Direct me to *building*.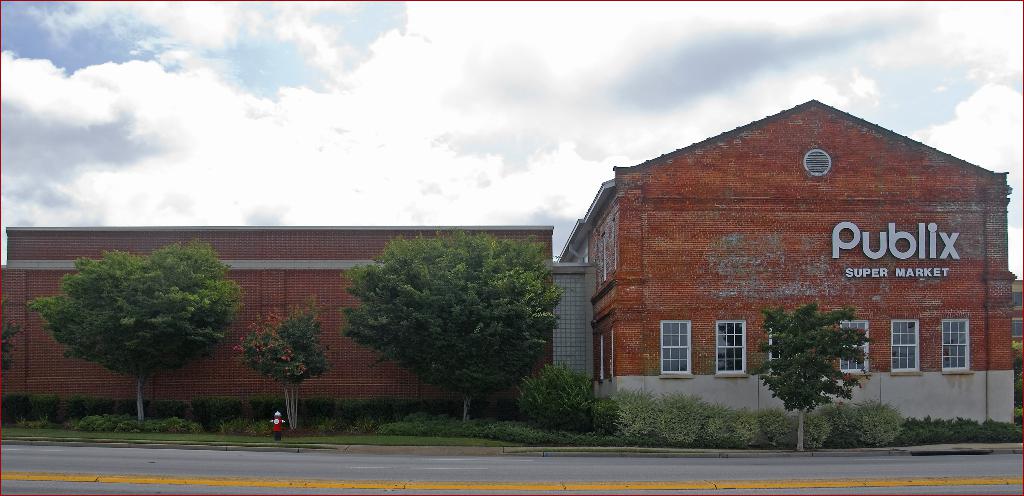
Direction: [left=550, top=263, right=596, bottom=378].
